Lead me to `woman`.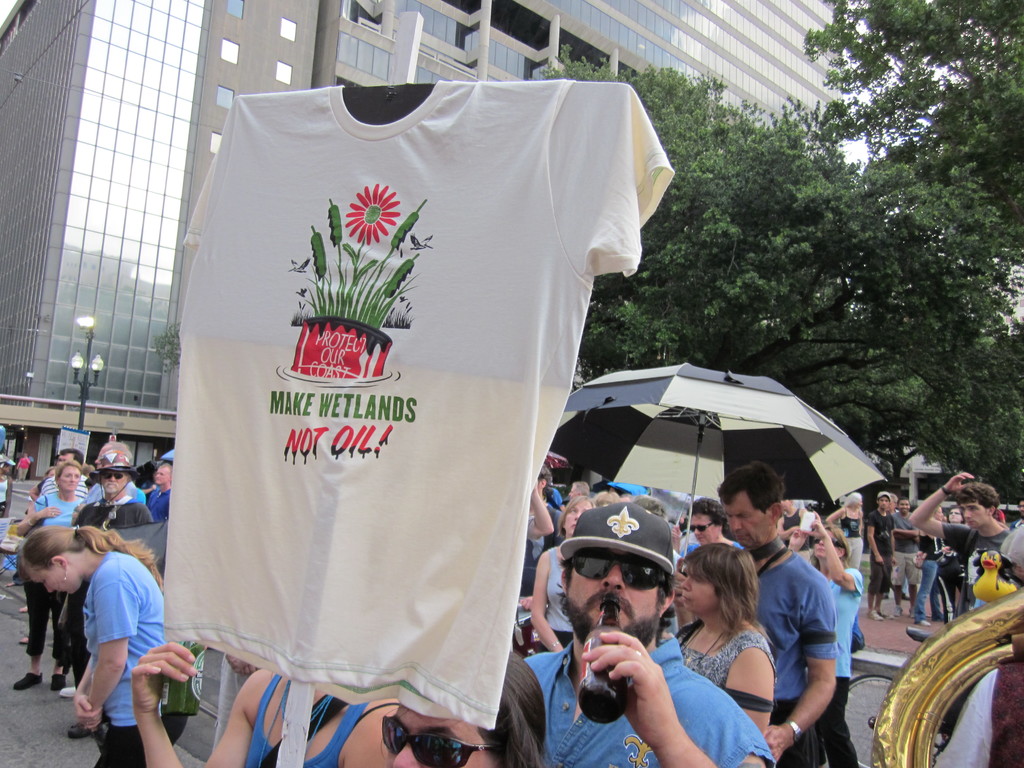
Lead to bbox(782, 508, 875, 767).
